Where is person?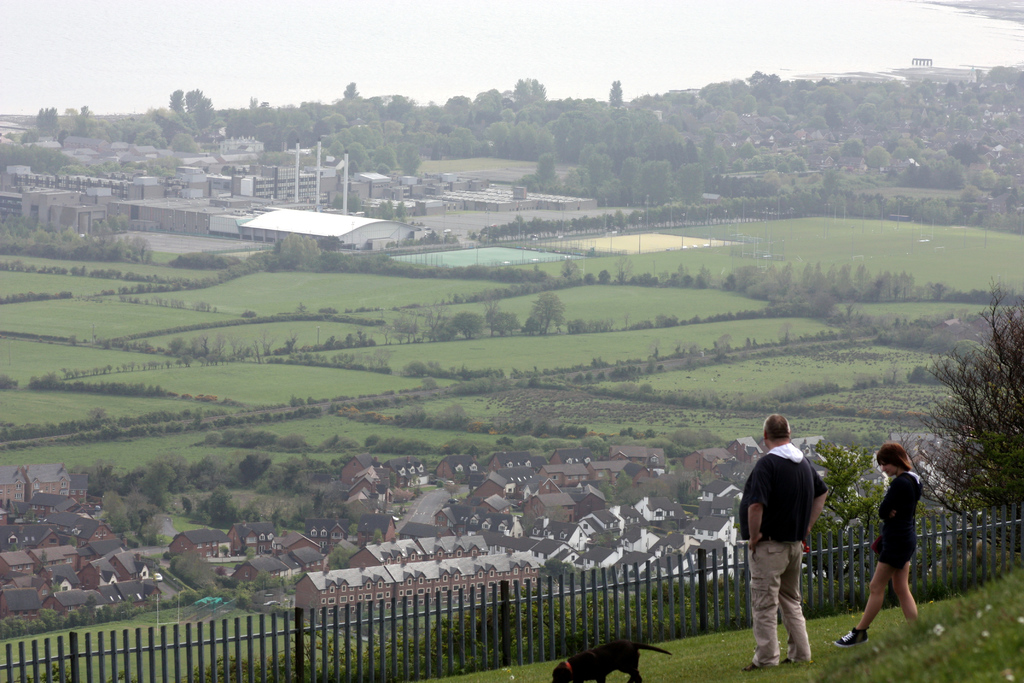
left=859, top=437, right=938, bottom=659.
